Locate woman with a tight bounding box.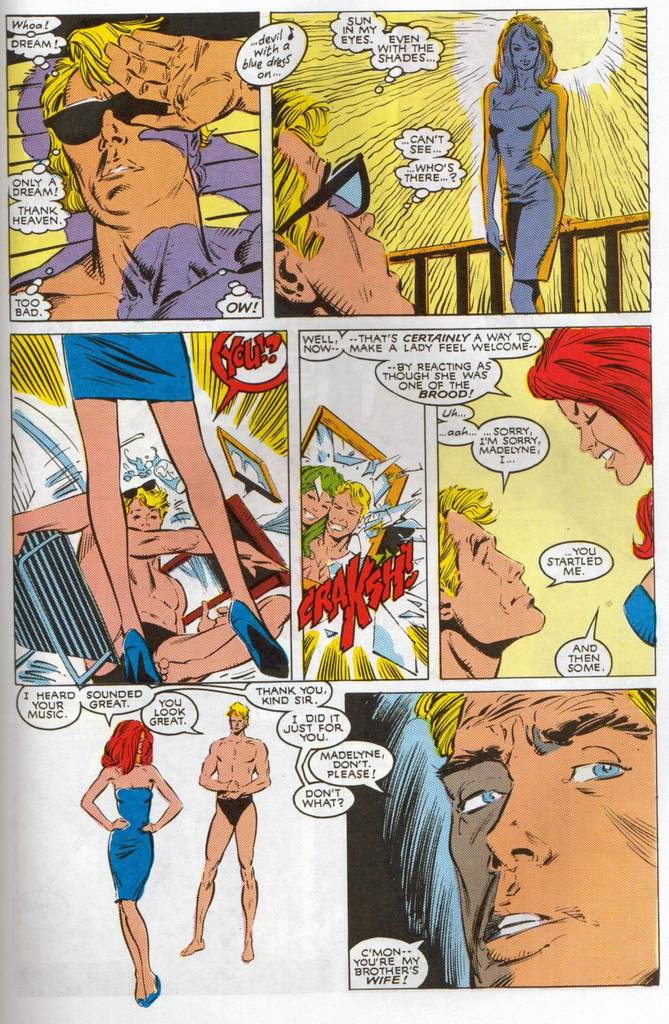
{"left": 528, "top": 326, "right": 656, "bottom": 644}.
